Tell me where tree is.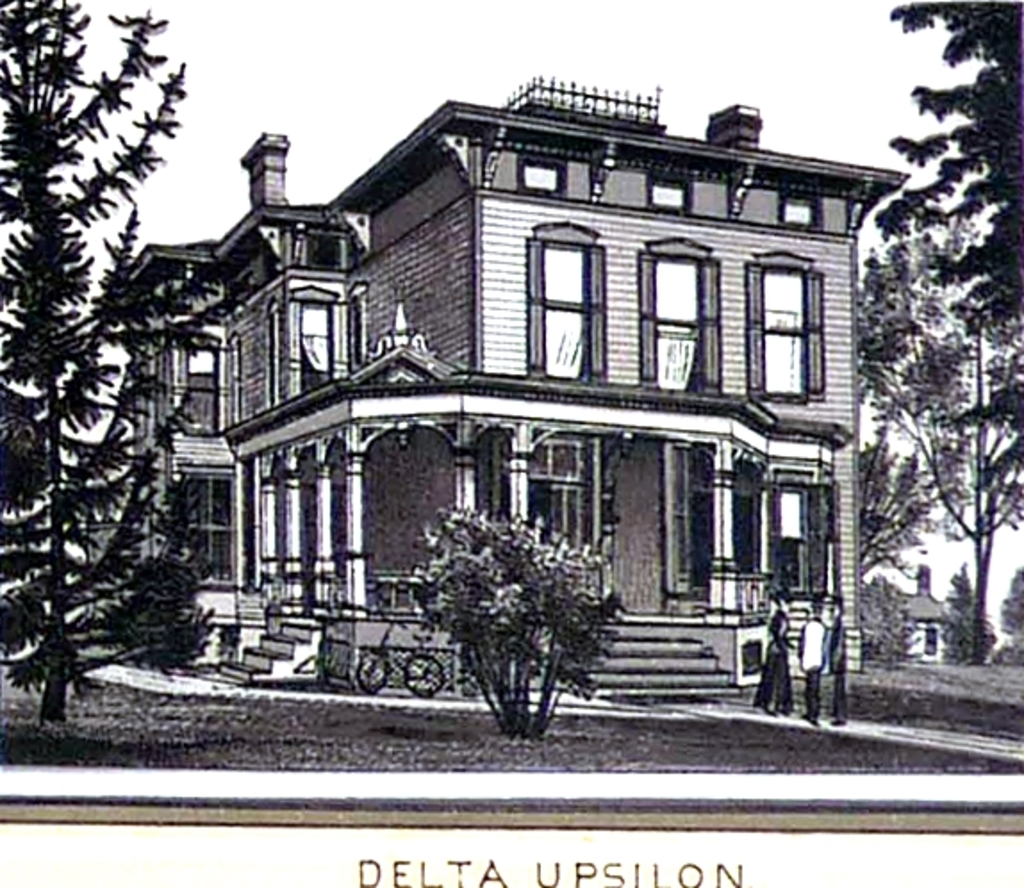
tree is at left=0, top=0, right=250, bottom=731.
